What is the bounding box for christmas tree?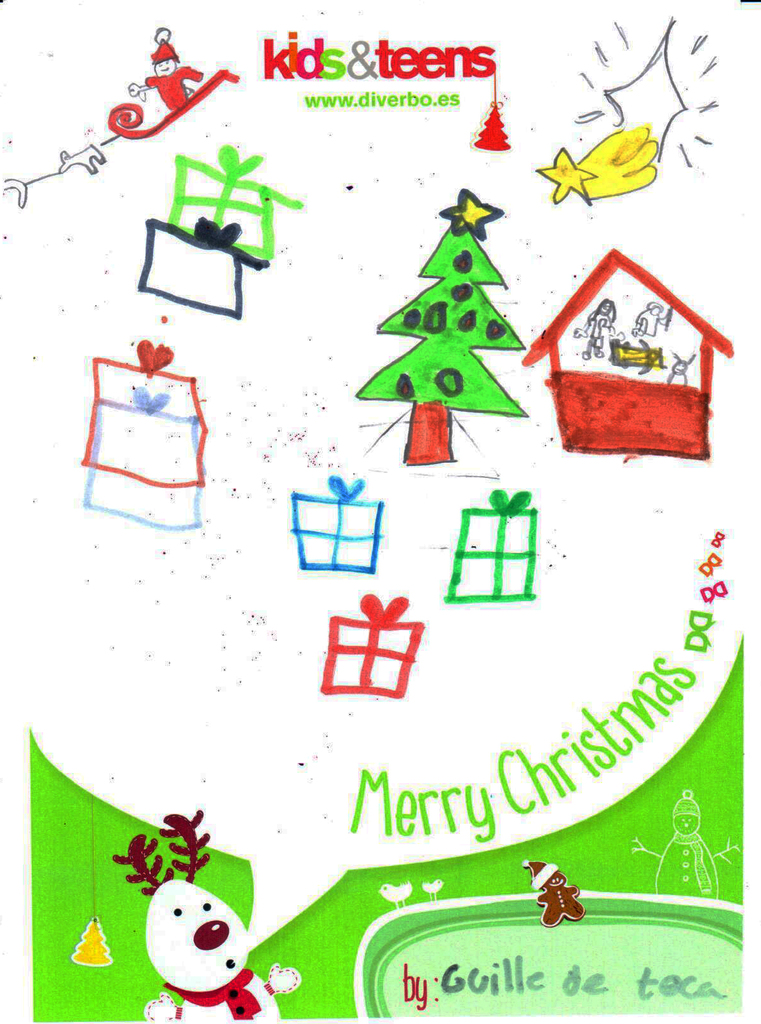
<bbox>353, 184, 527, 469</bbox>.
